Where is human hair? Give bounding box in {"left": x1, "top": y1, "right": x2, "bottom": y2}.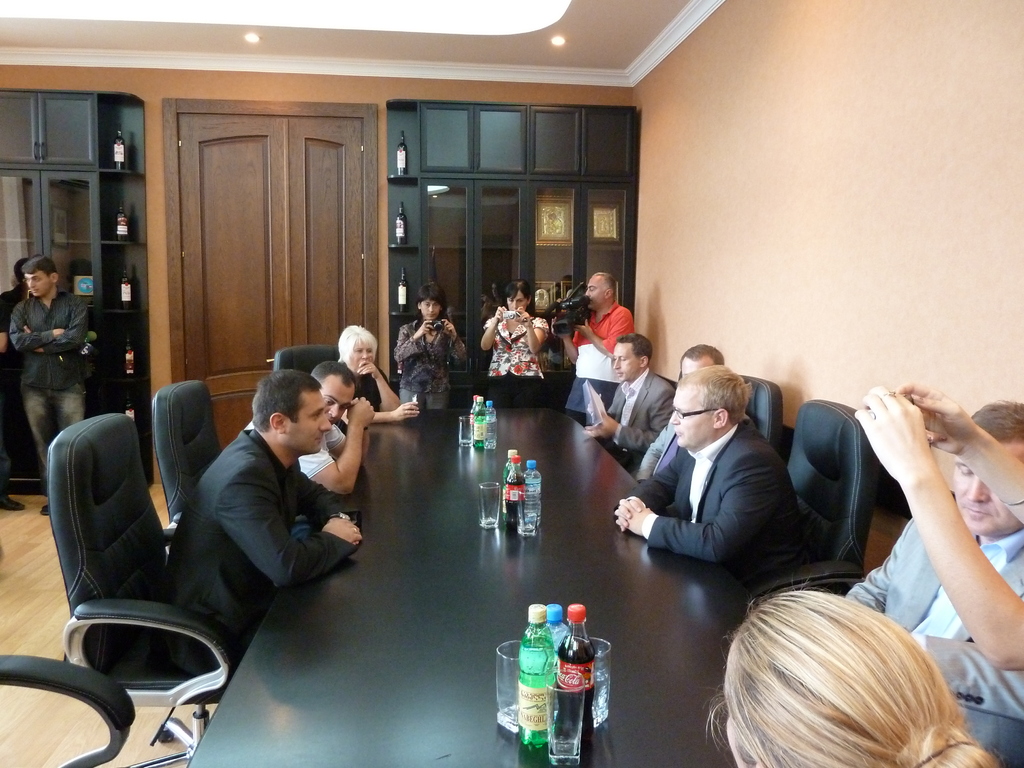
{"left": 250, "top": 371, "right": 319, "bottom": 431}.
